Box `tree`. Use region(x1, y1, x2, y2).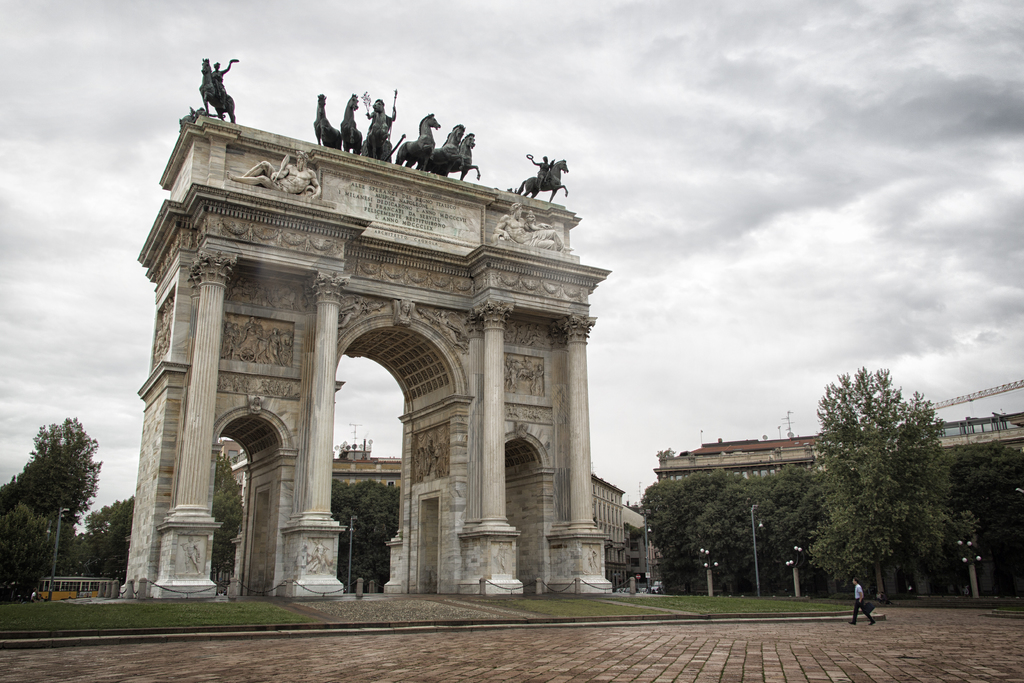
region(326, 475, 403, 593).
